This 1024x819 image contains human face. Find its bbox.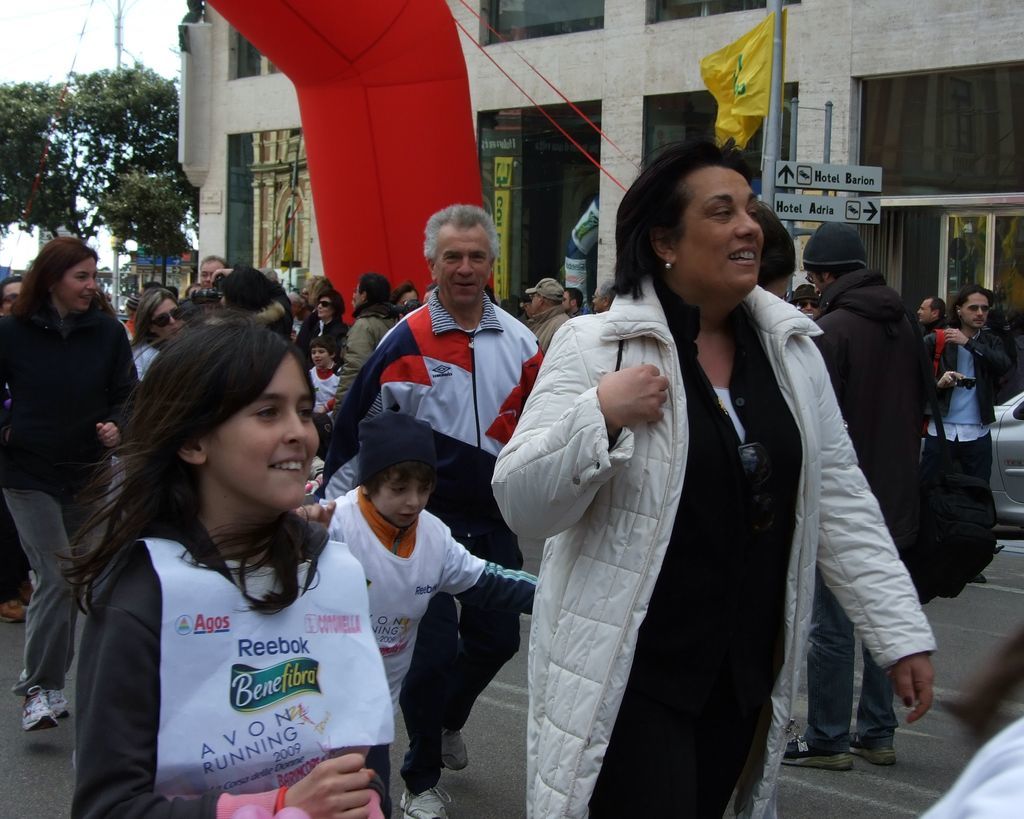
(left=60, top=253, right=100, bottom=311).
